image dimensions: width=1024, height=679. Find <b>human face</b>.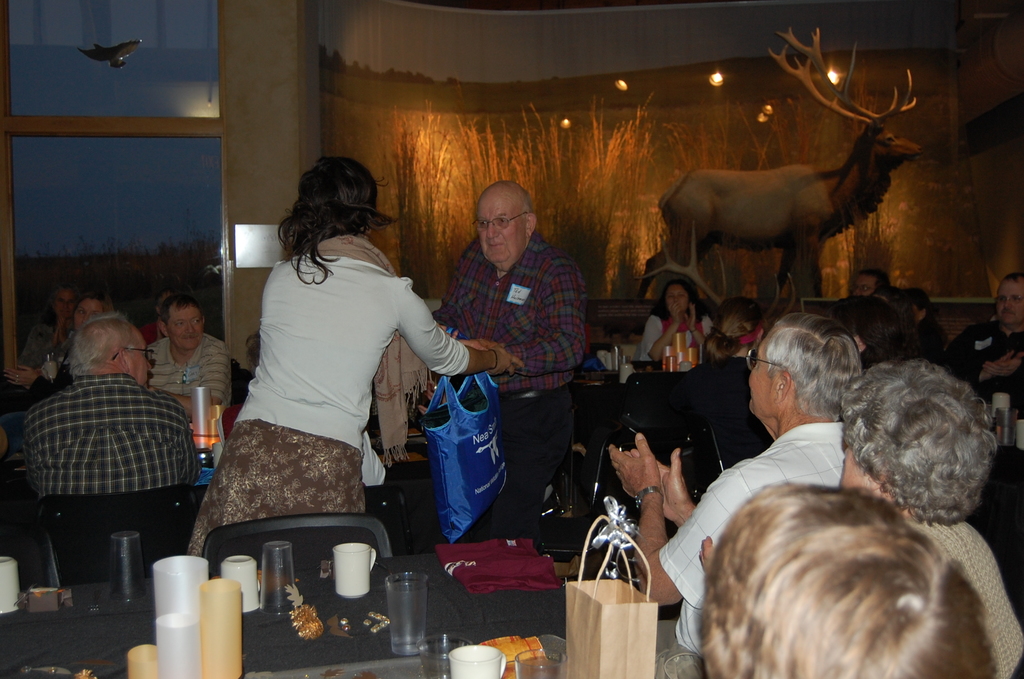
[x1=993, y1=280, x2=1023, y2=329].
